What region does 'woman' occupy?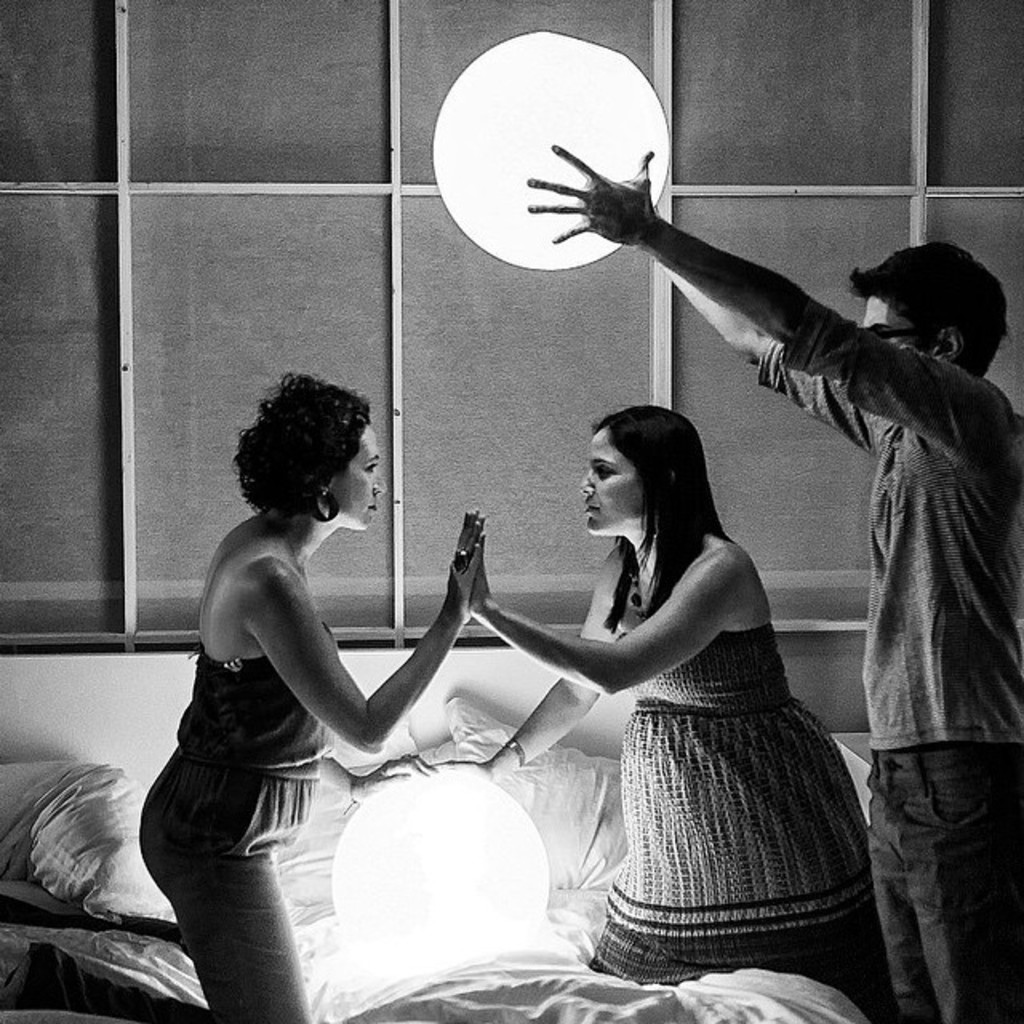
detection(498, 360, 883, 978).
